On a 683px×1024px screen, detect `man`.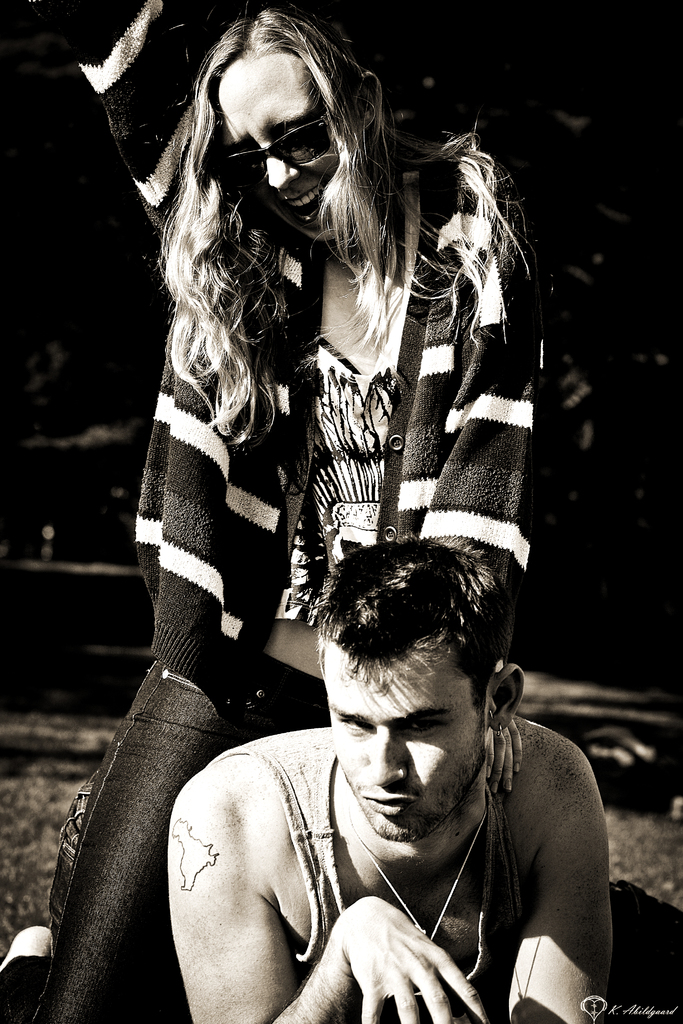
(x1=161, y1=530, x2=618, y2=1023).
